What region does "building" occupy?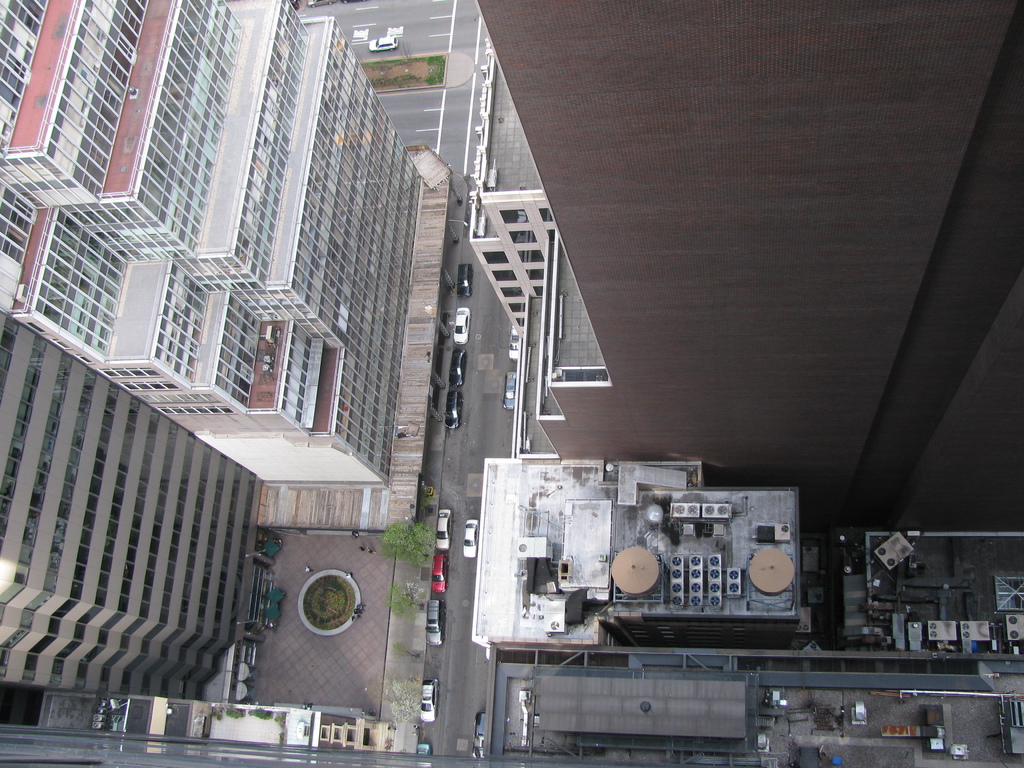
detection(0, 695, 717, 765).
